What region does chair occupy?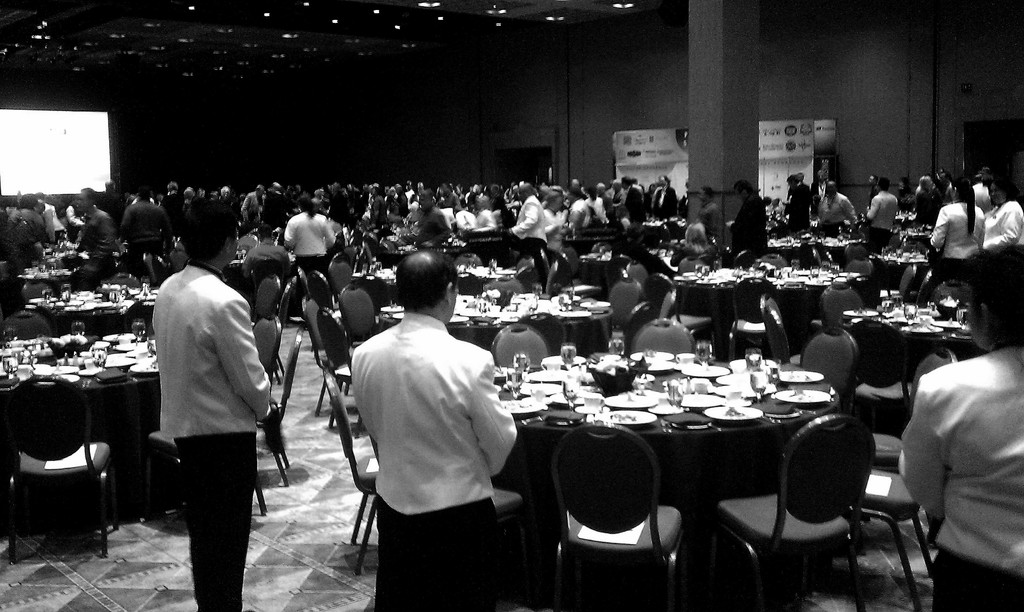
<region>726, 278, 781, 361</region>.
